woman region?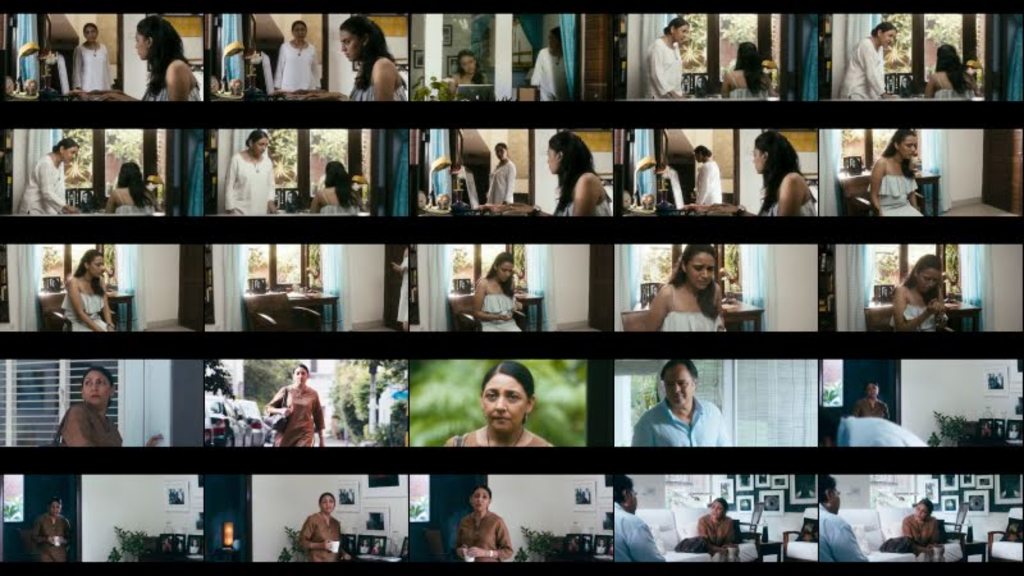
851,381,892,420
